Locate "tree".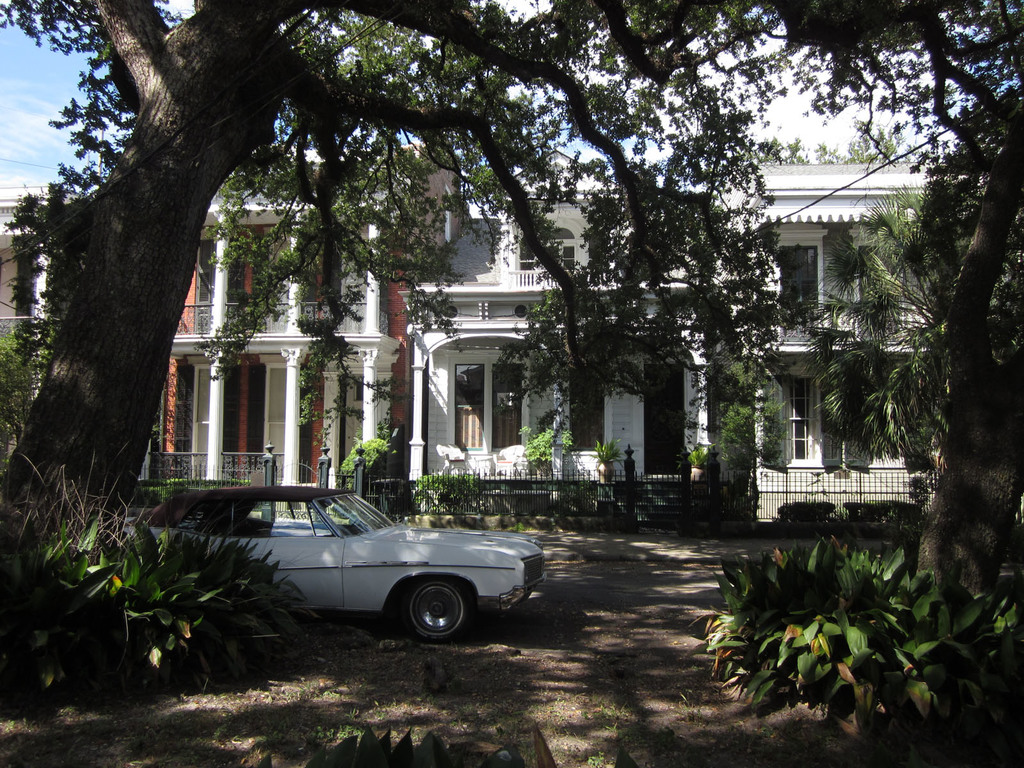
Bounding box: 810,185,943,471.
